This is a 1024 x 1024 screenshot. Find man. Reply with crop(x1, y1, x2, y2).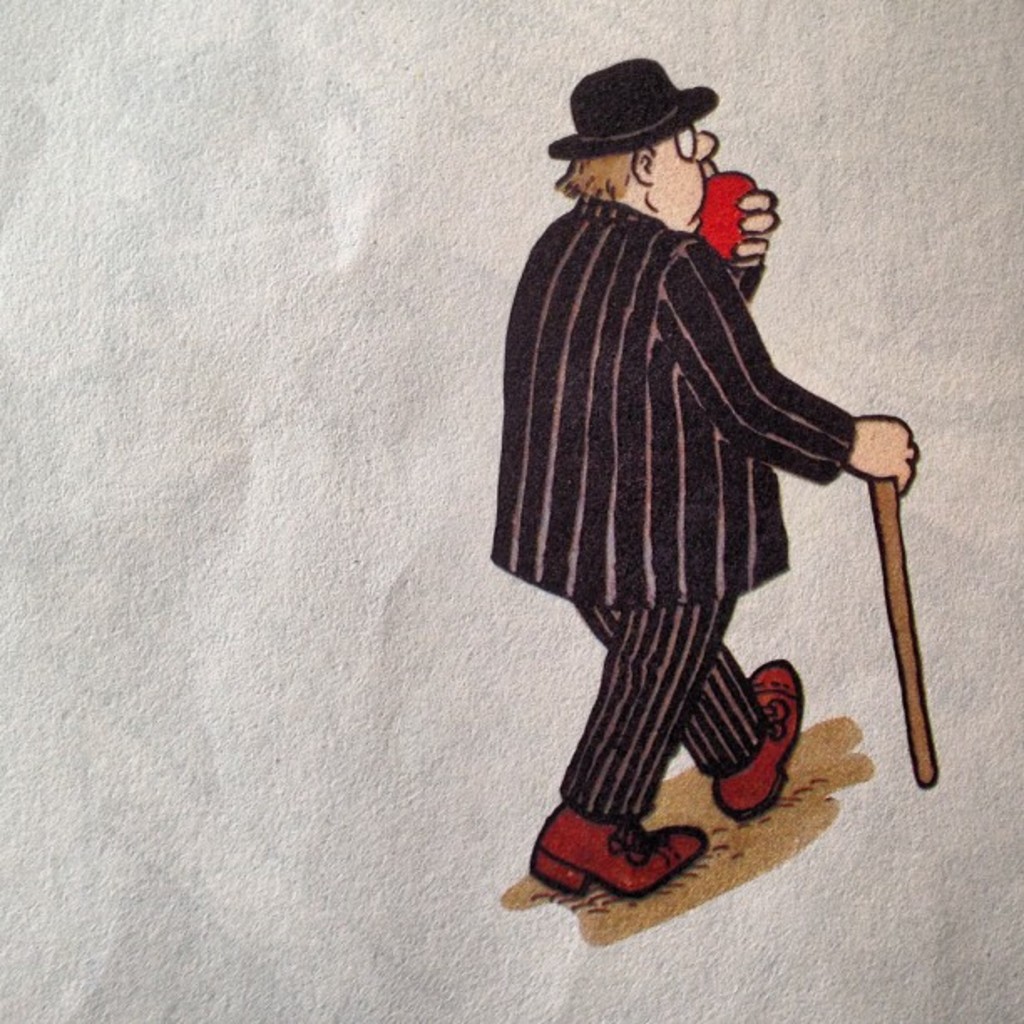
crop(524, 0, 897, 960).
